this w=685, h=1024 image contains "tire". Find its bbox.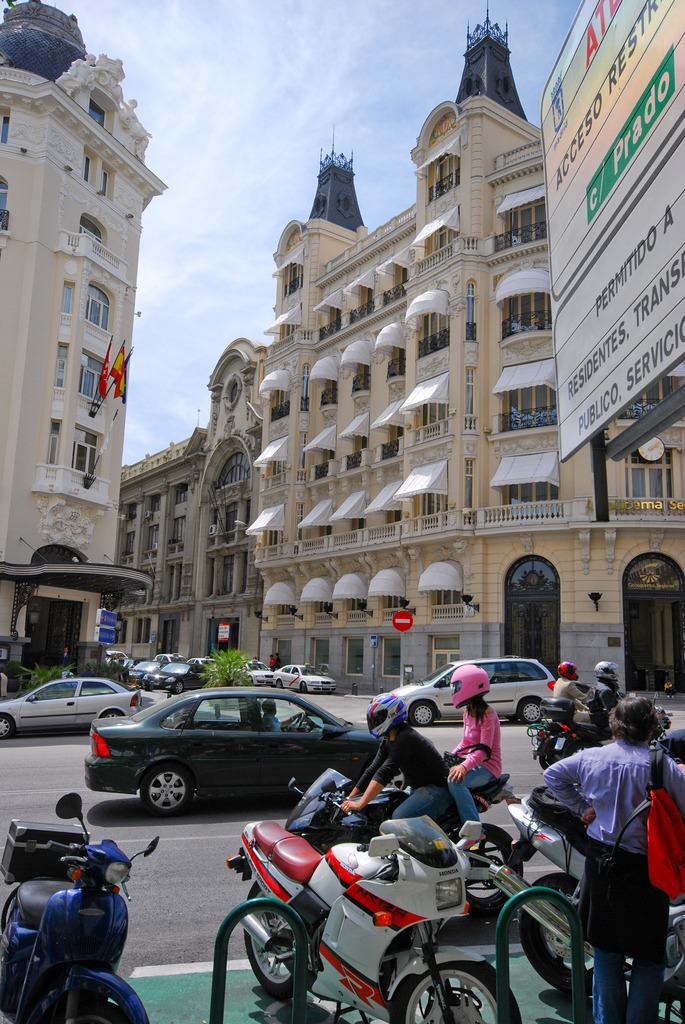
left=407, top=701, right=441, bottom=731.
